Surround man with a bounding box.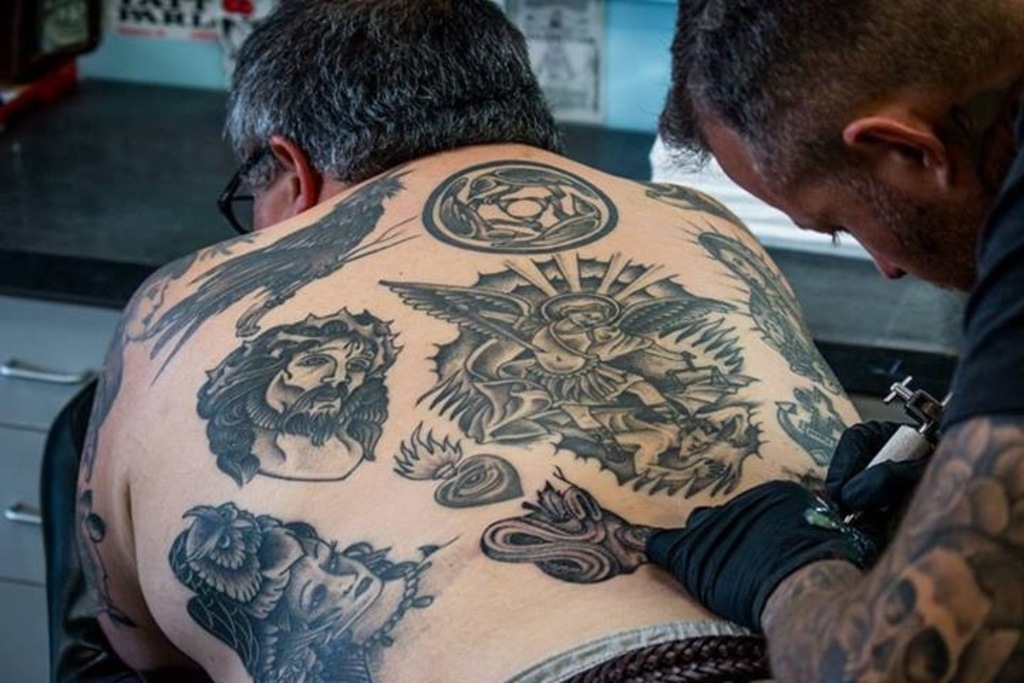
bbox=(643, 0, 1023, 682).
